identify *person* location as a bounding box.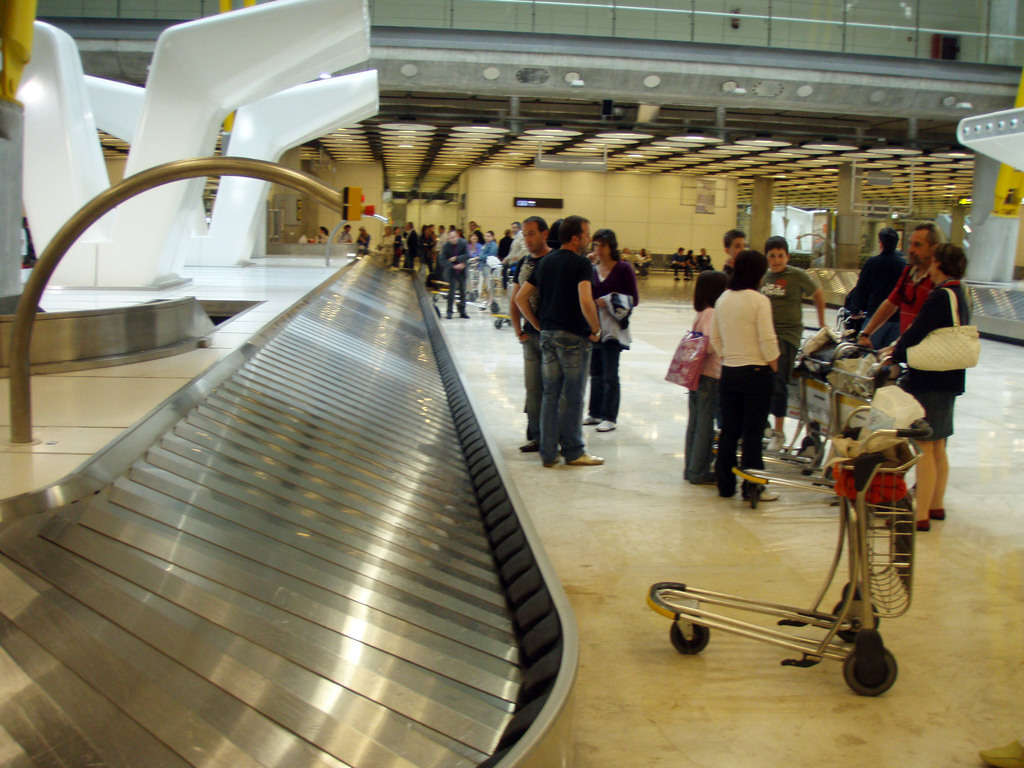
Rect(757, 230, 826, 458).
